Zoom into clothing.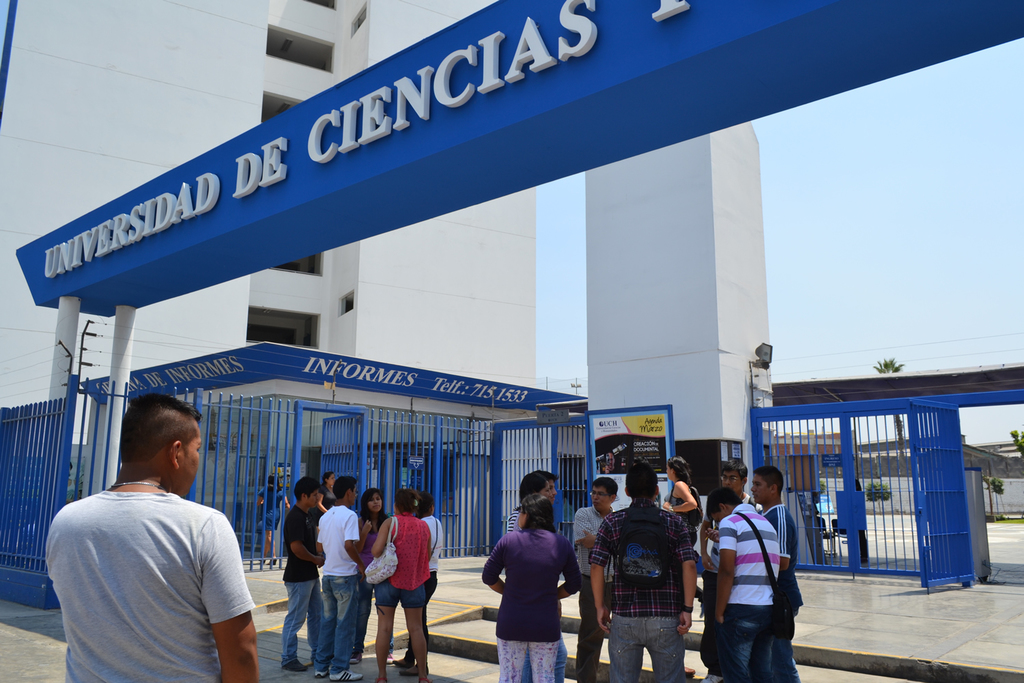
Zoom target: 317/507/360/673.
